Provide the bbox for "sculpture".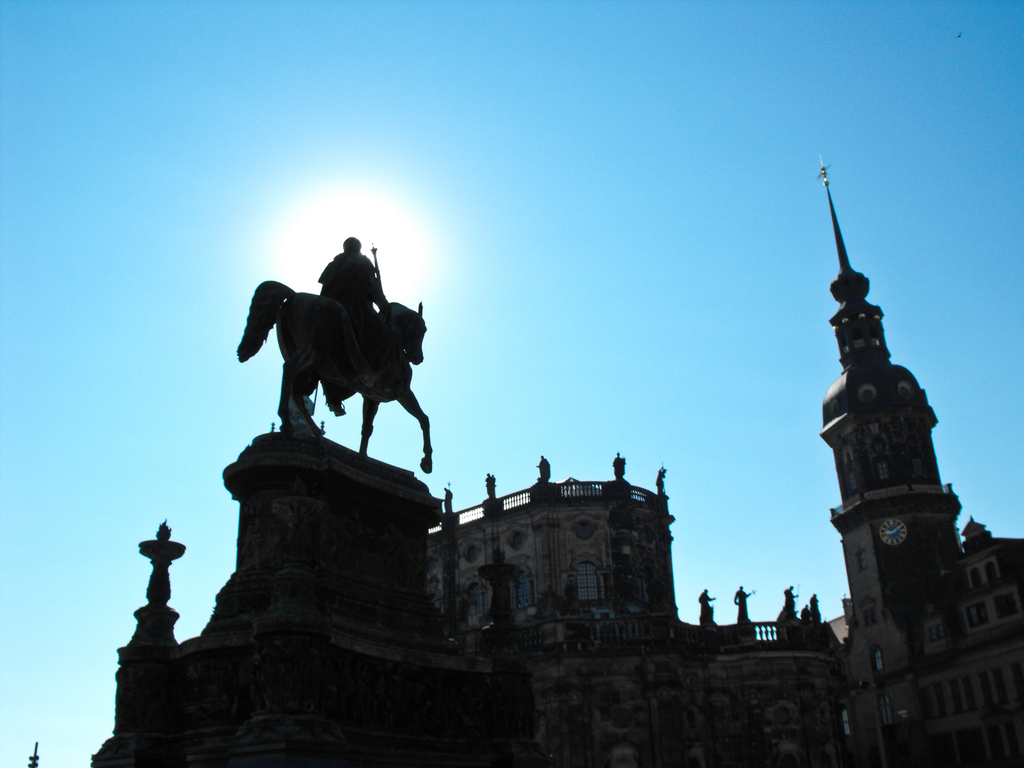
x1=614, y1=450, x2=627, y2=479.
